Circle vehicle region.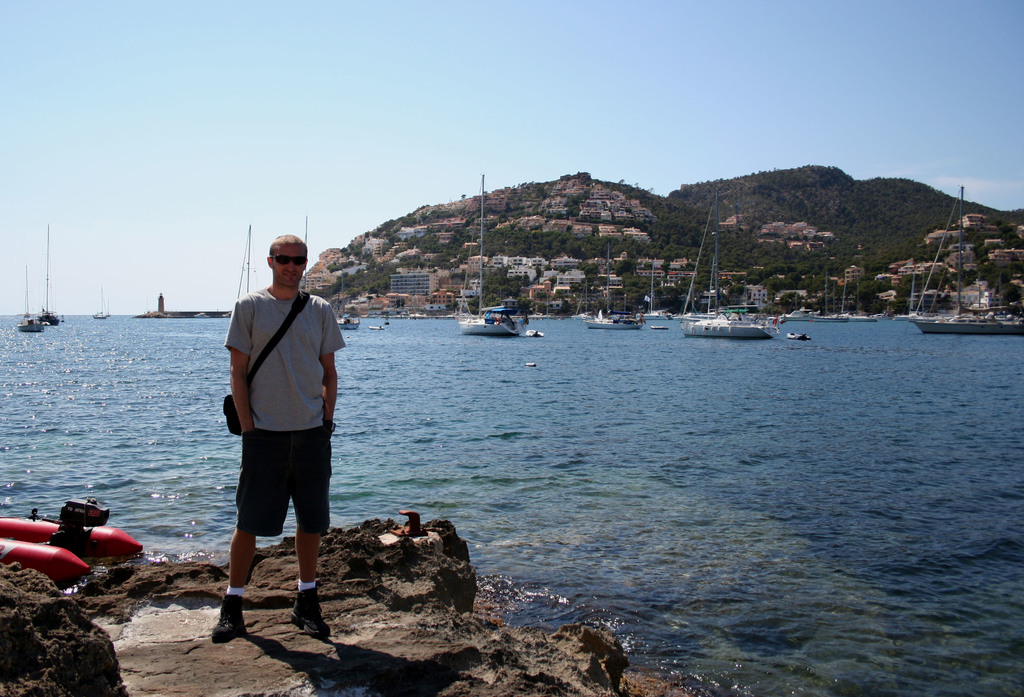
Region: region(0, 504, 144, 577).
